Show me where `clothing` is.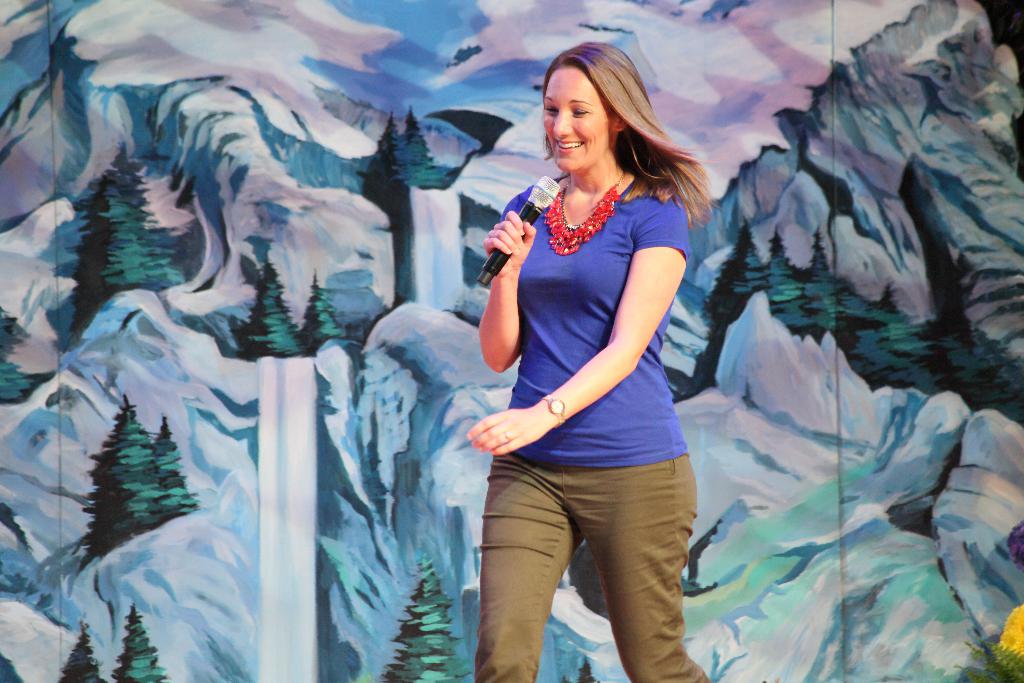
`clothing` is at bbox=[467, 165, 698, 459].
